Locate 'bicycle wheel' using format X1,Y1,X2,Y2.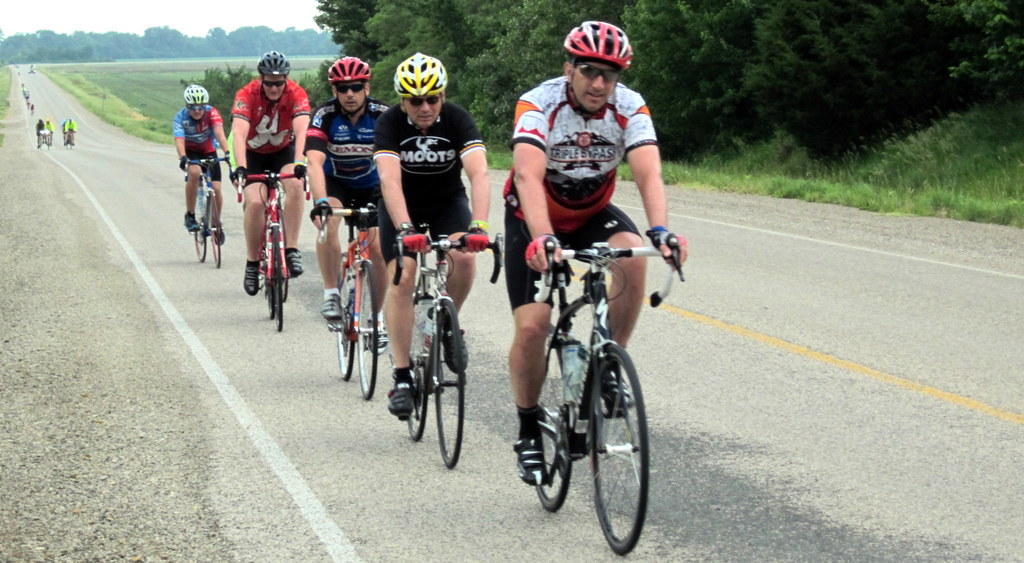
206,196,226,270.
